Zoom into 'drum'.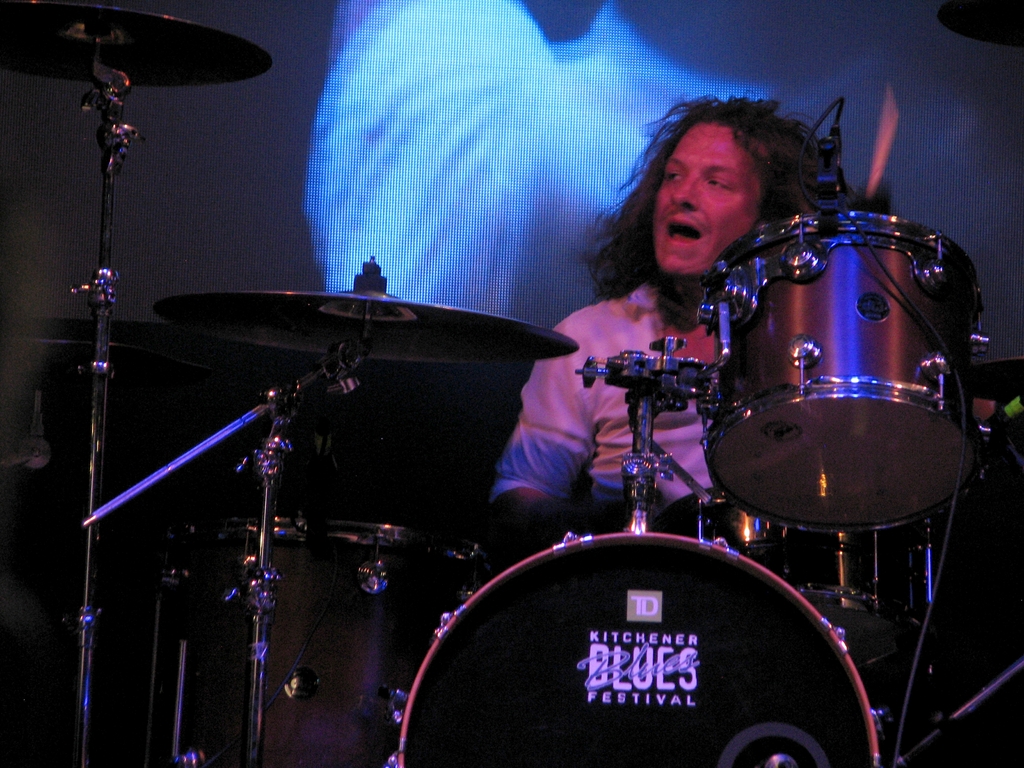
Zoom target: region(697, 214, 988, 534).
